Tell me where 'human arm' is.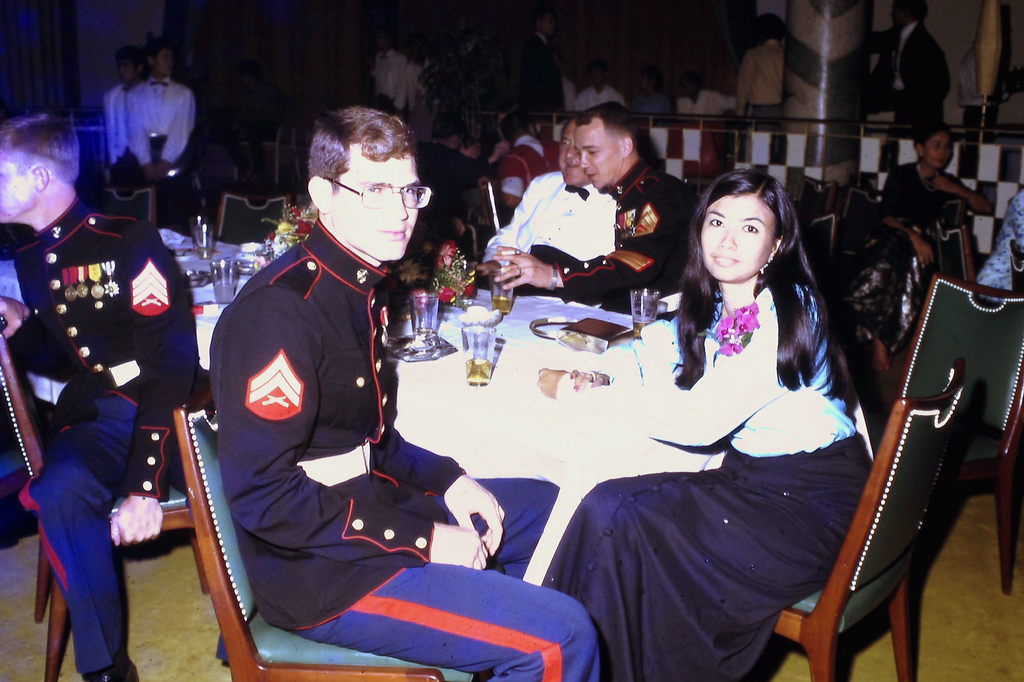
'human arm' is at (486,208,685,303).
